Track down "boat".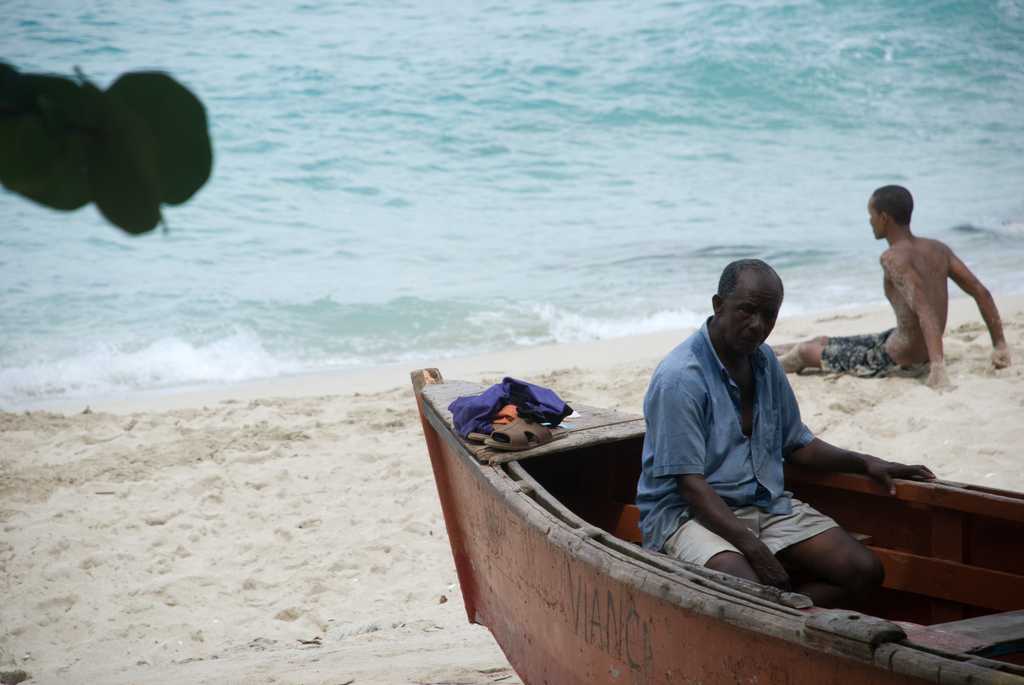
Tracked to l=406, t=312, r=1000, b=651.
